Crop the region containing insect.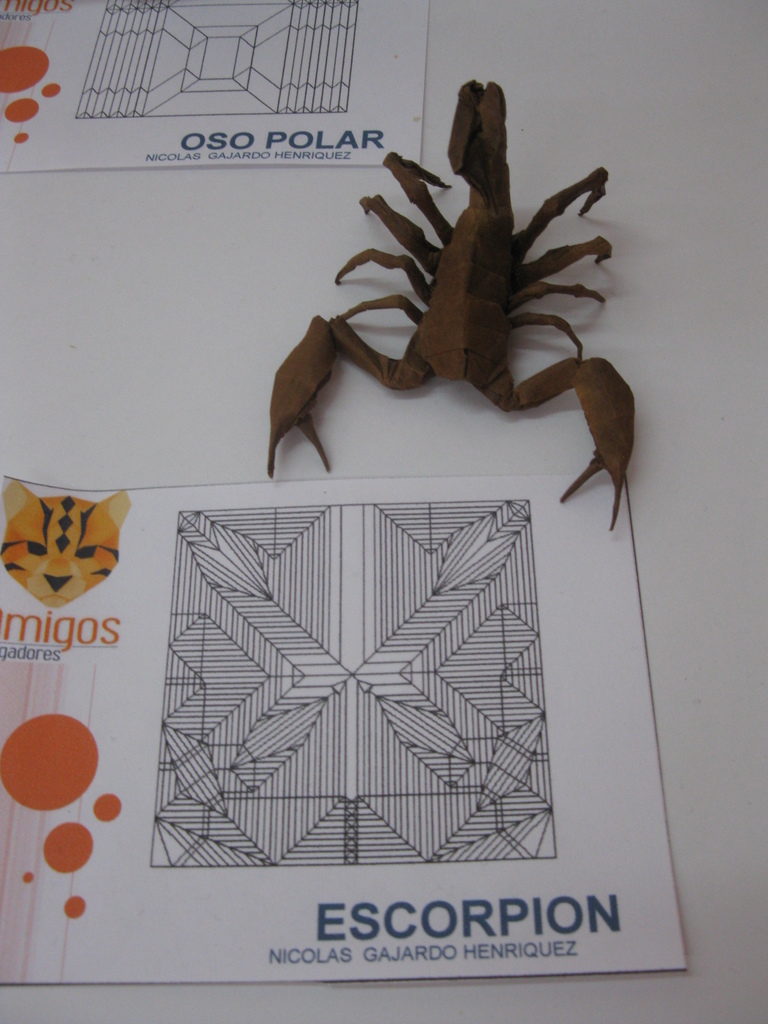
Crop region: bbox(268, 79, 636, 531).
